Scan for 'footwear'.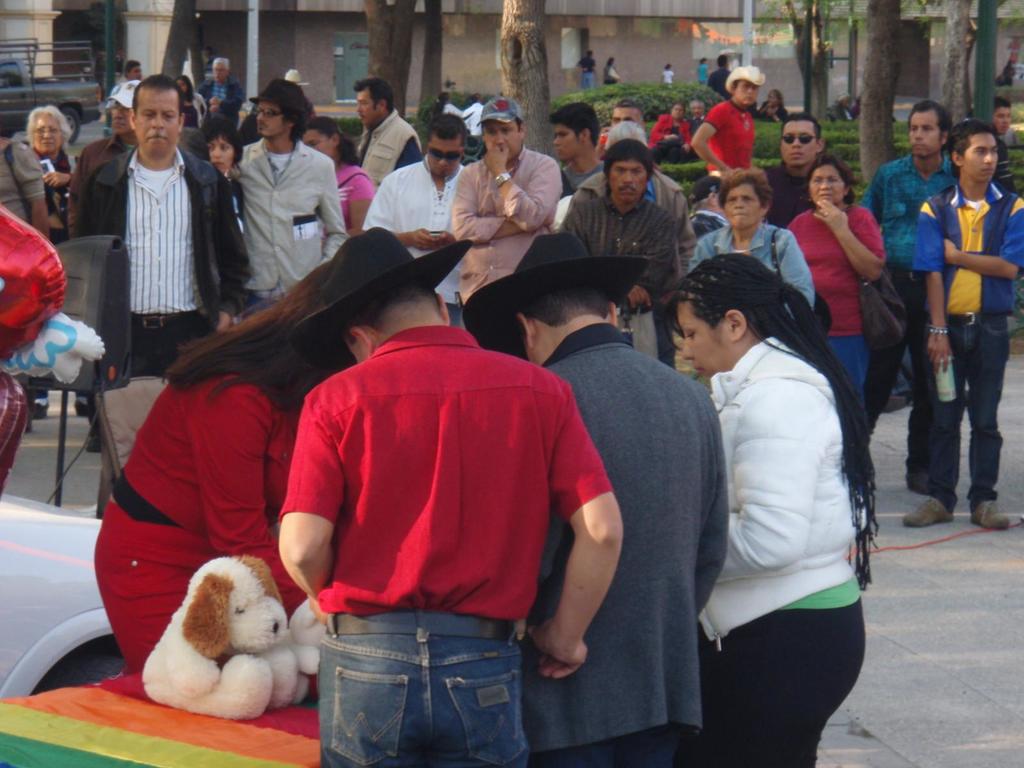
Scan result: 976,501,1017,525.
